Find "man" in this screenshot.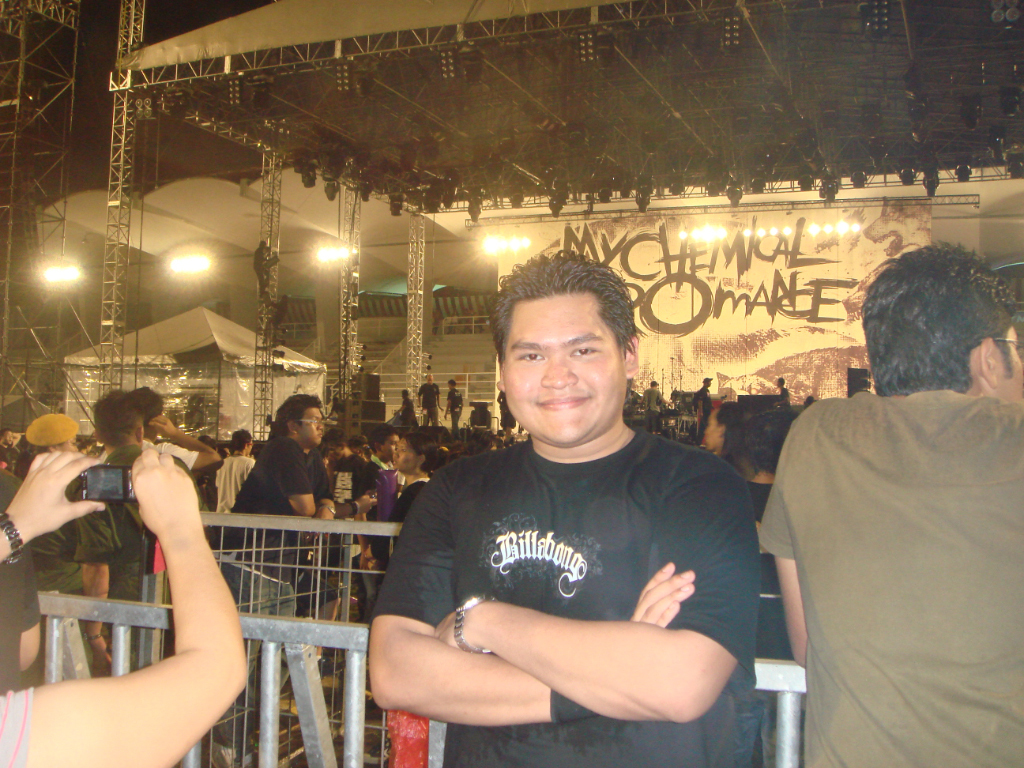
The bounding box for "man" is box(72, 389, 202, 674).
